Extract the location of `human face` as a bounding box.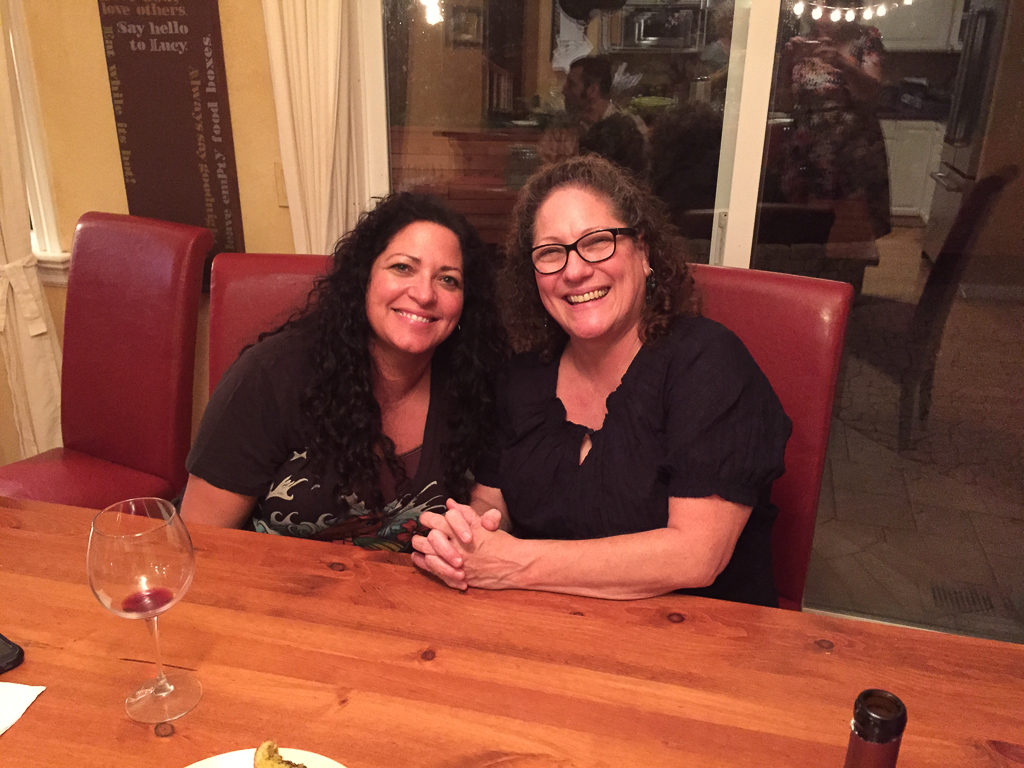
(534,186,643,344).
